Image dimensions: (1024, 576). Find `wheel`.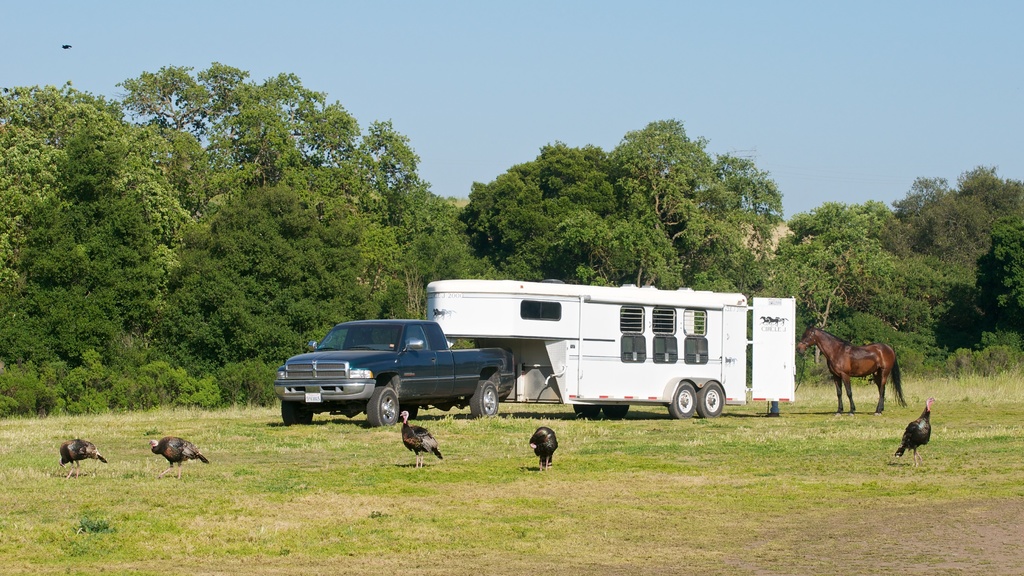
x1=603 y1=402 x2=636 y2=422.
